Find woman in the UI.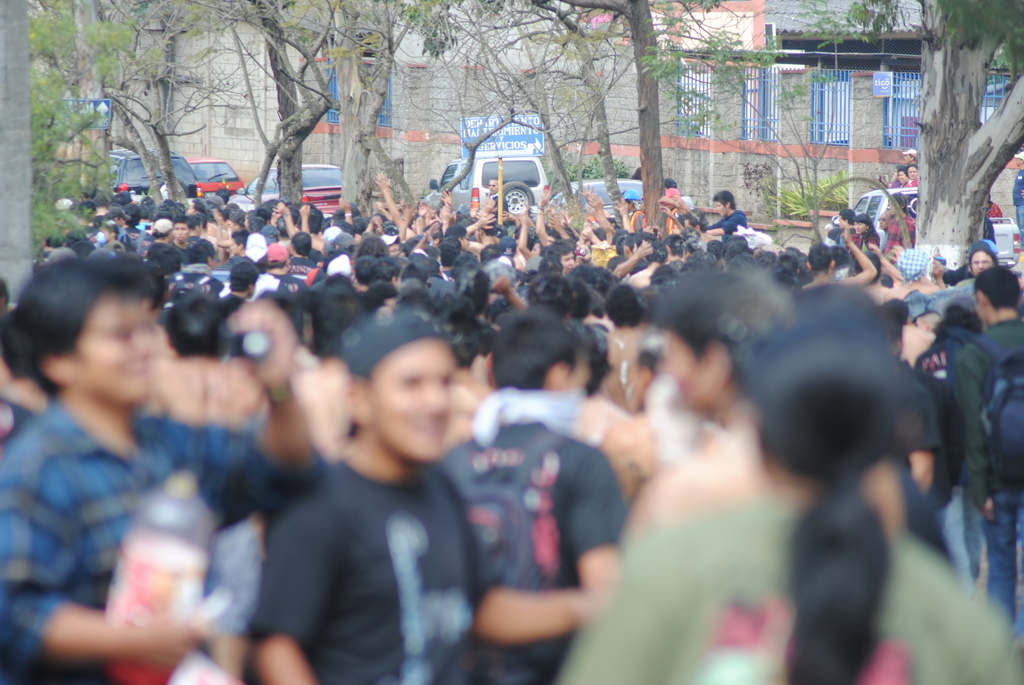
UI element at locate(556, 319, 1023, 684).
